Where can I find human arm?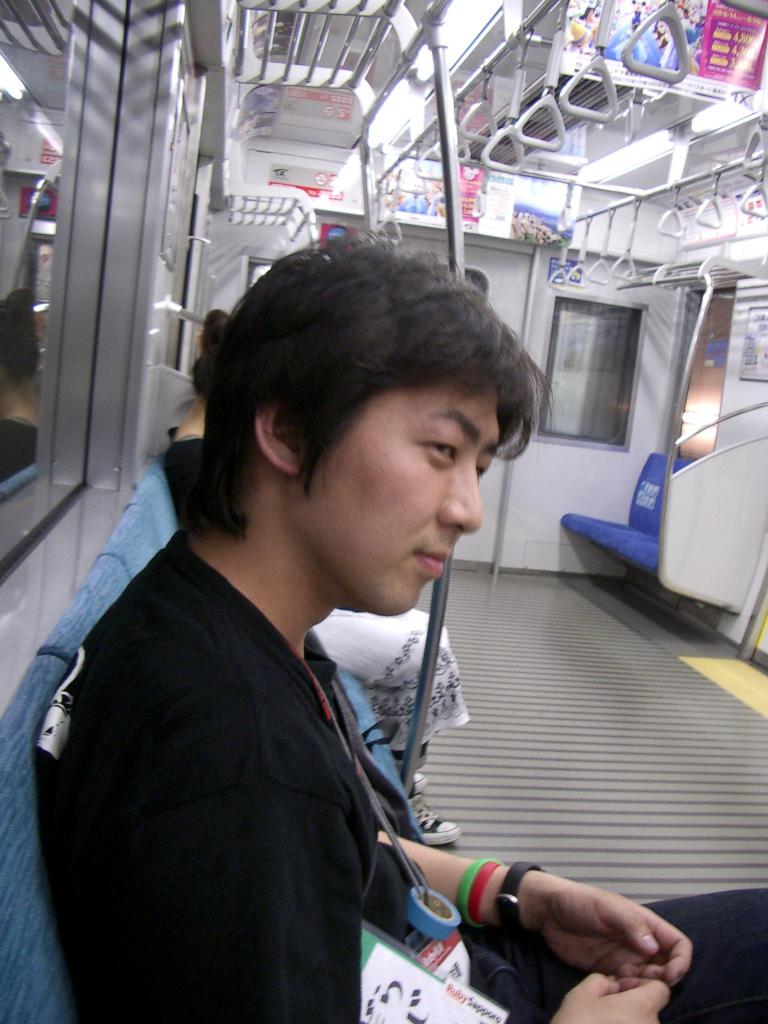
You can find it at region(152, 709, 664, 1023).
